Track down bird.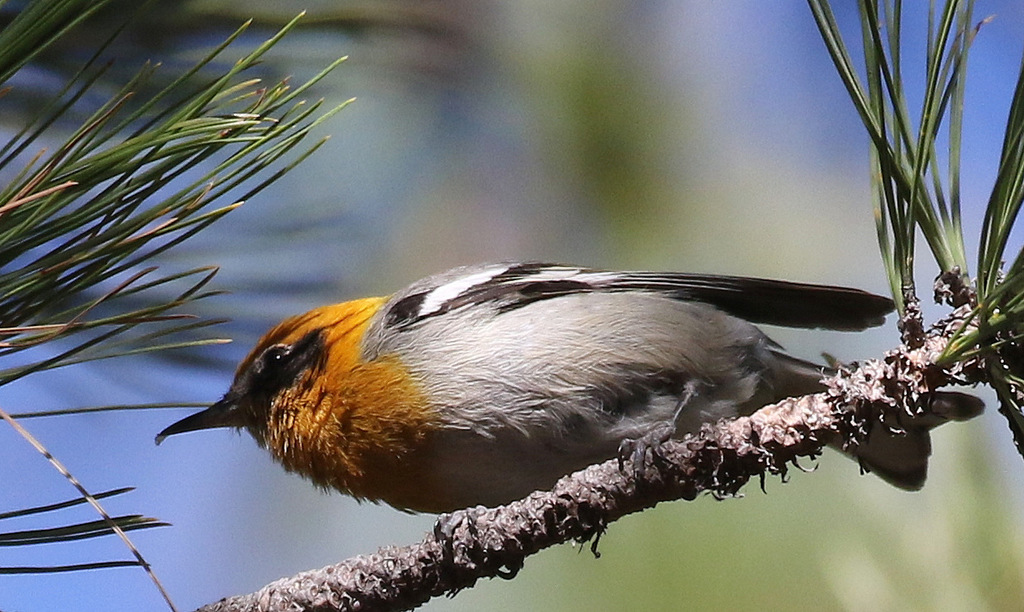
Tracked to x1=157, y1=237, x2=886, y2=538.
